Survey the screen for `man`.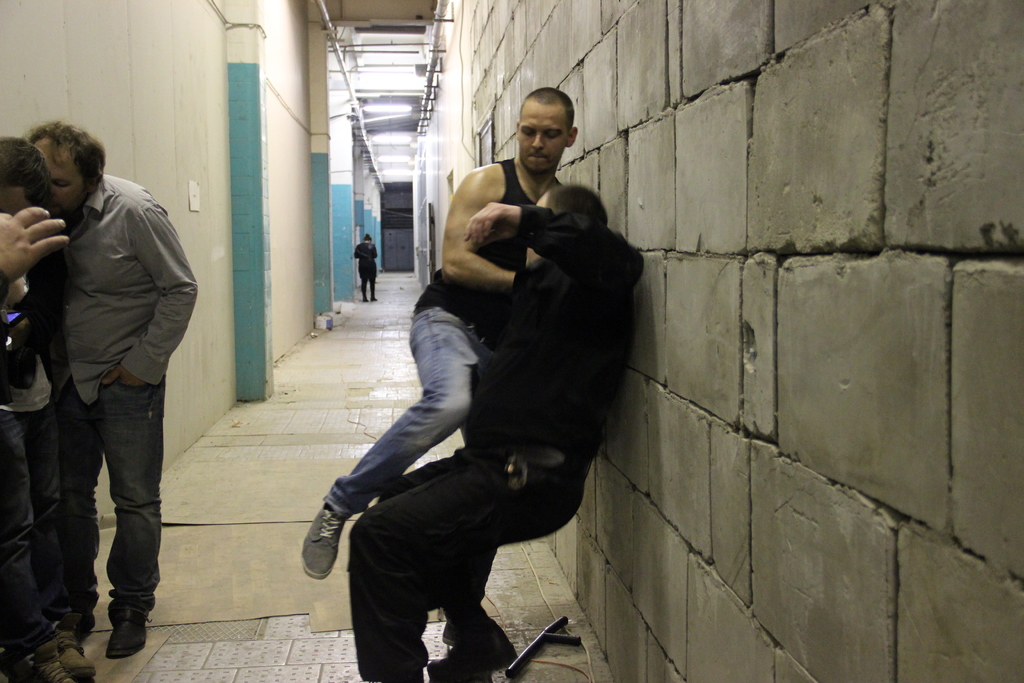
Survey found: locate(299, 85, 581, 650).
